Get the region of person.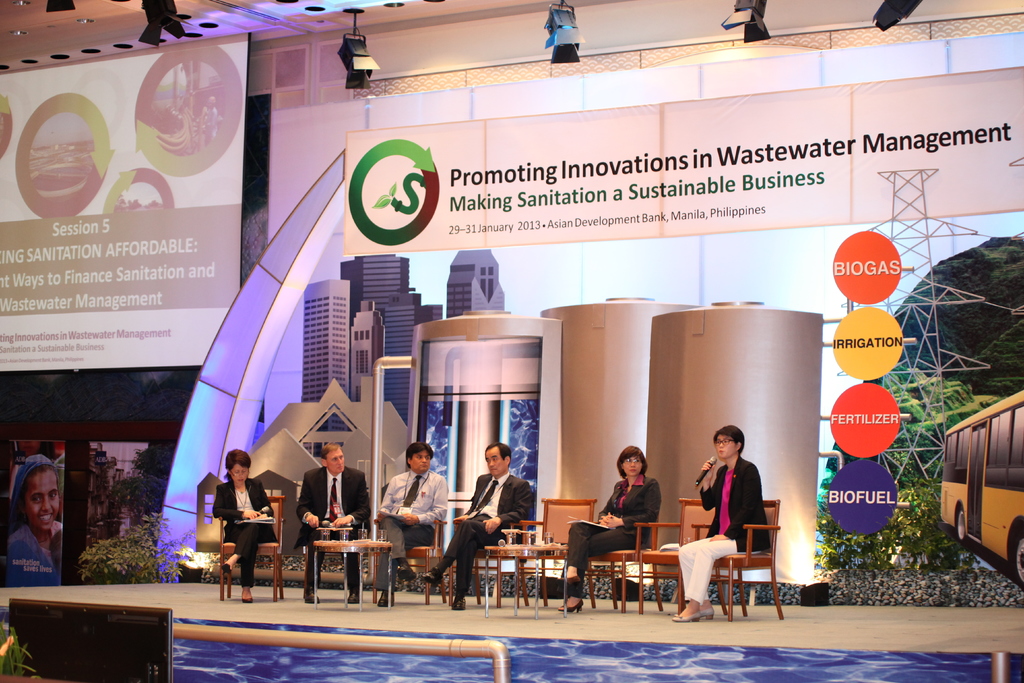
box=[301, 441, 372, 607].
